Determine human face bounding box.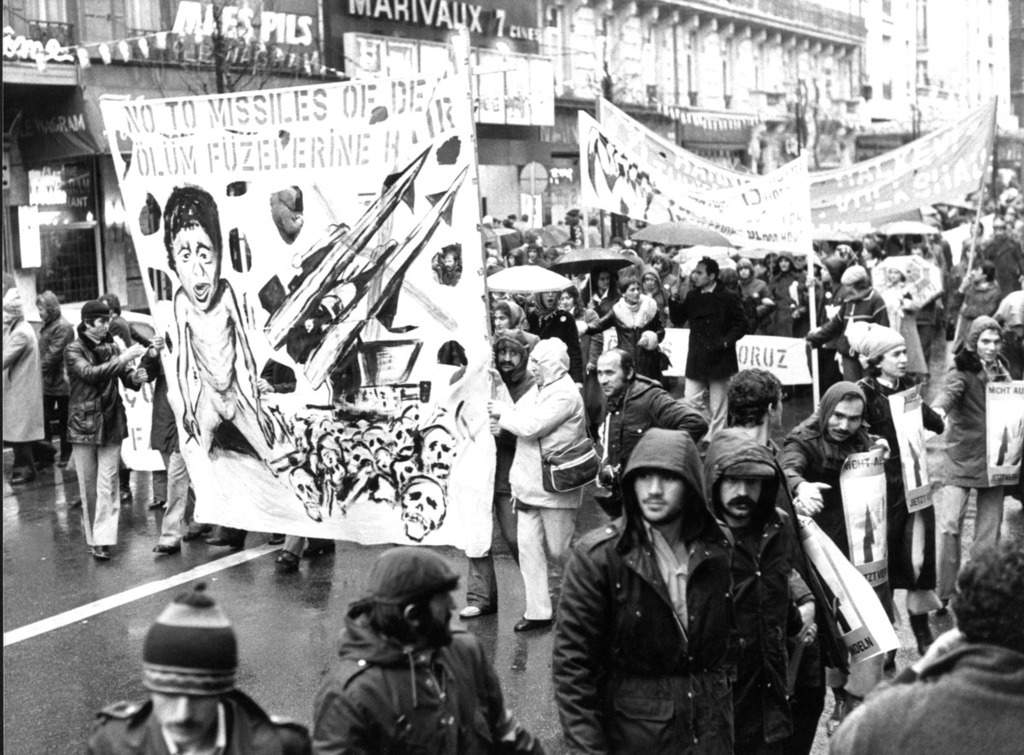
Determined: Rect(596, 358, 627, 397).
